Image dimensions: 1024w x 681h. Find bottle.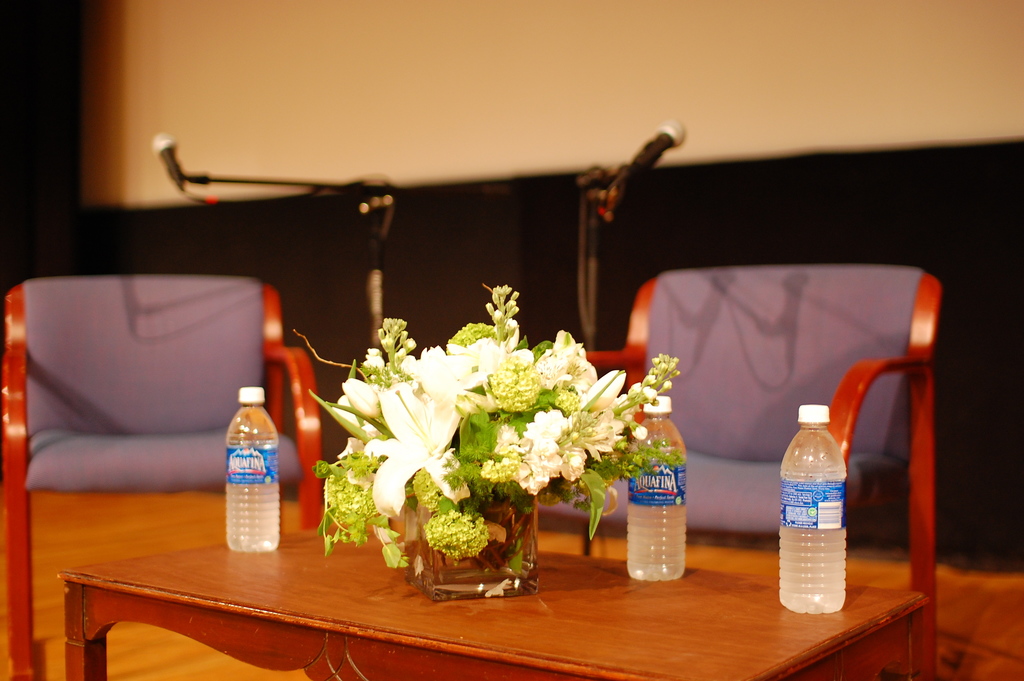
BBox(625, 392, 691, 586).
